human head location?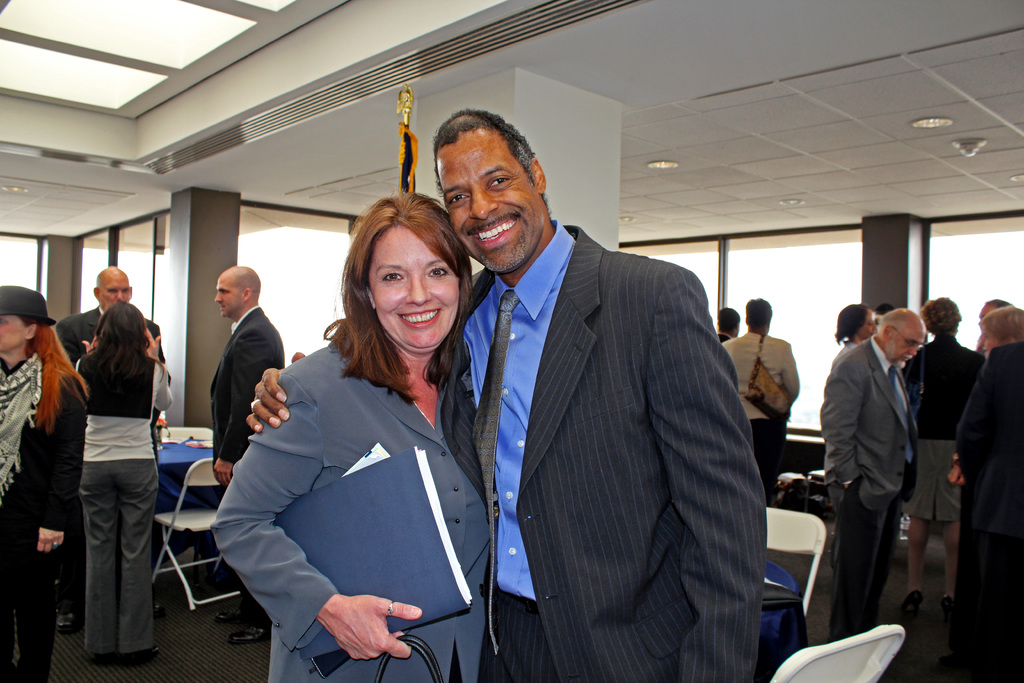
x1=875, y1=306, x2=926, y2=365
